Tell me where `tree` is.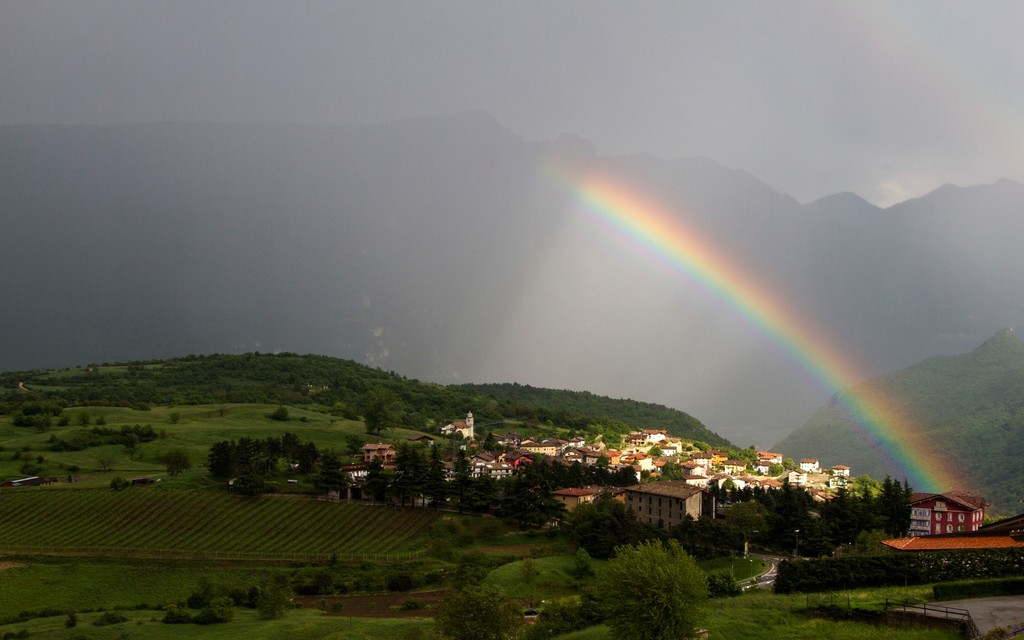
`tree` is at (left=833, top=522, right=920, bottom=562).
